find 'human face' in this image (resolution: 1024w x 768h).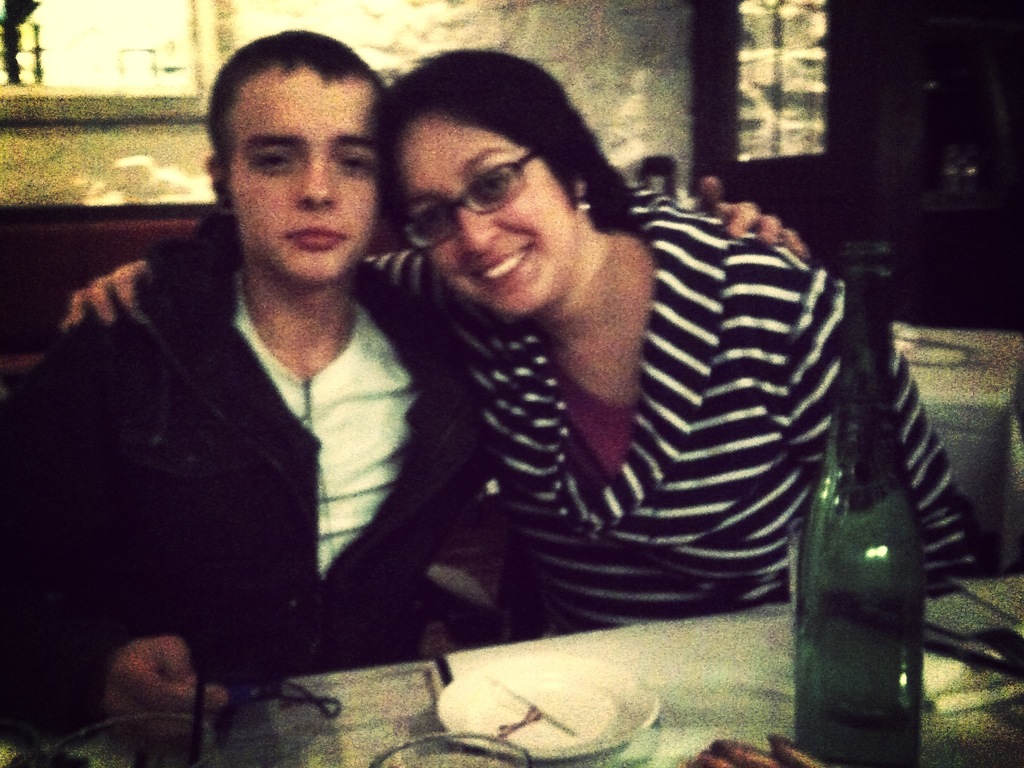
(399, 122, 579, 315).
